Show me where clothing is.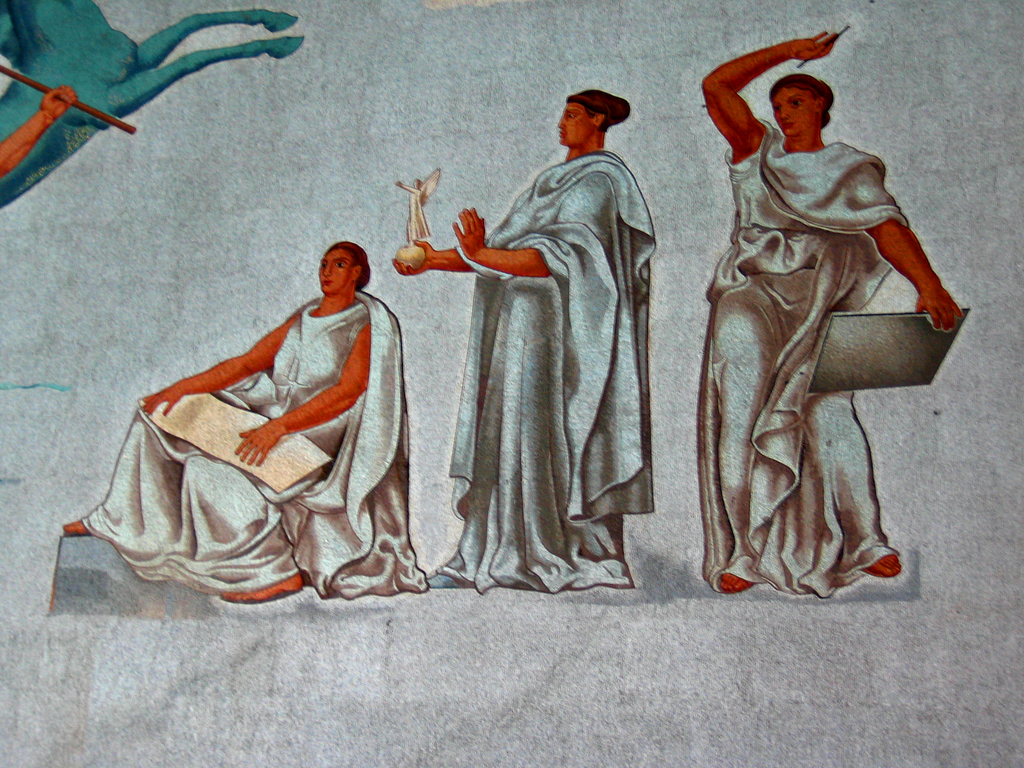
clothing is at detection(80, 290, 427, 594).
